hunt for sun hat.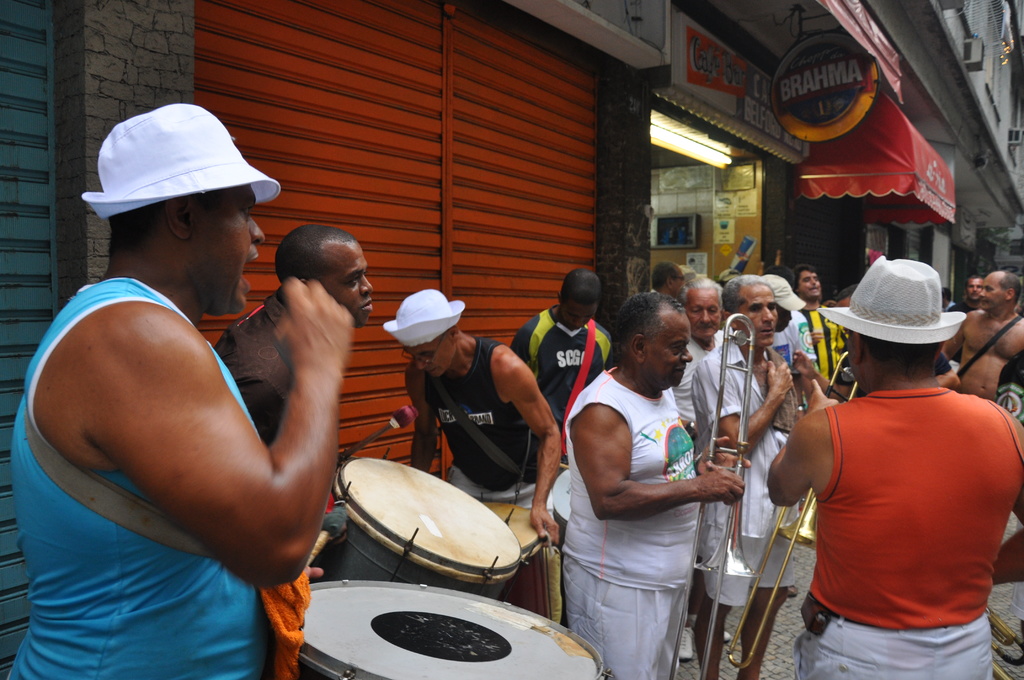
Hunted down at 750/270/806/313.
